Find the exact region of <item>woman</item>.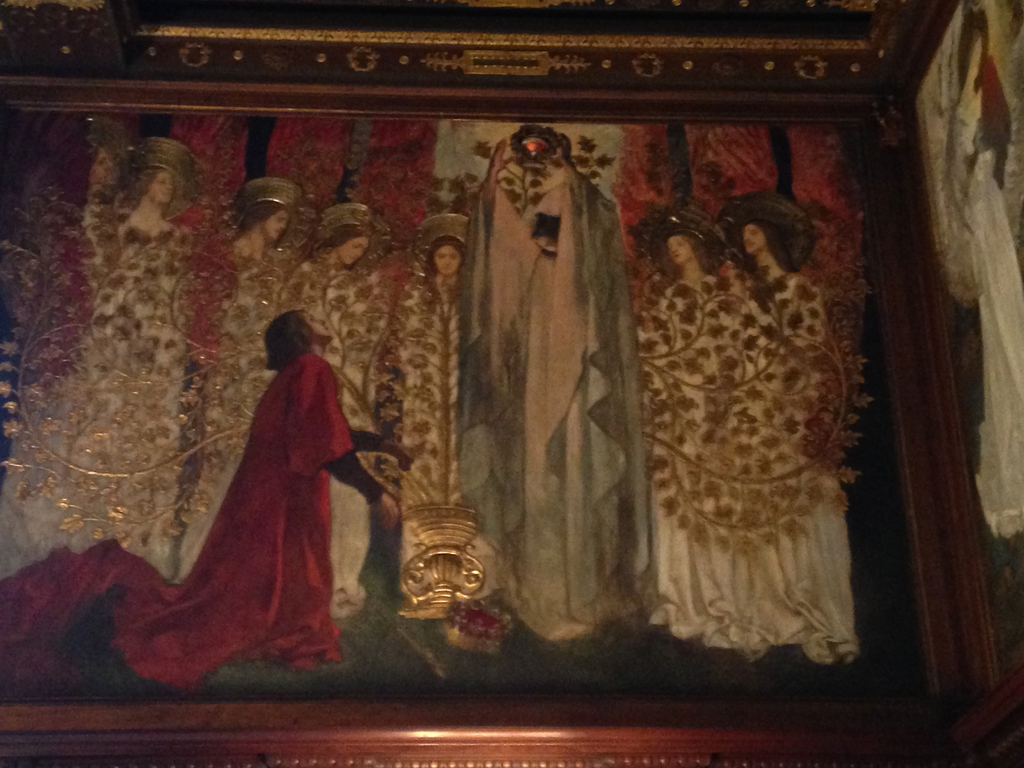
Exact region: BBox(177, 179, 303, 585).
